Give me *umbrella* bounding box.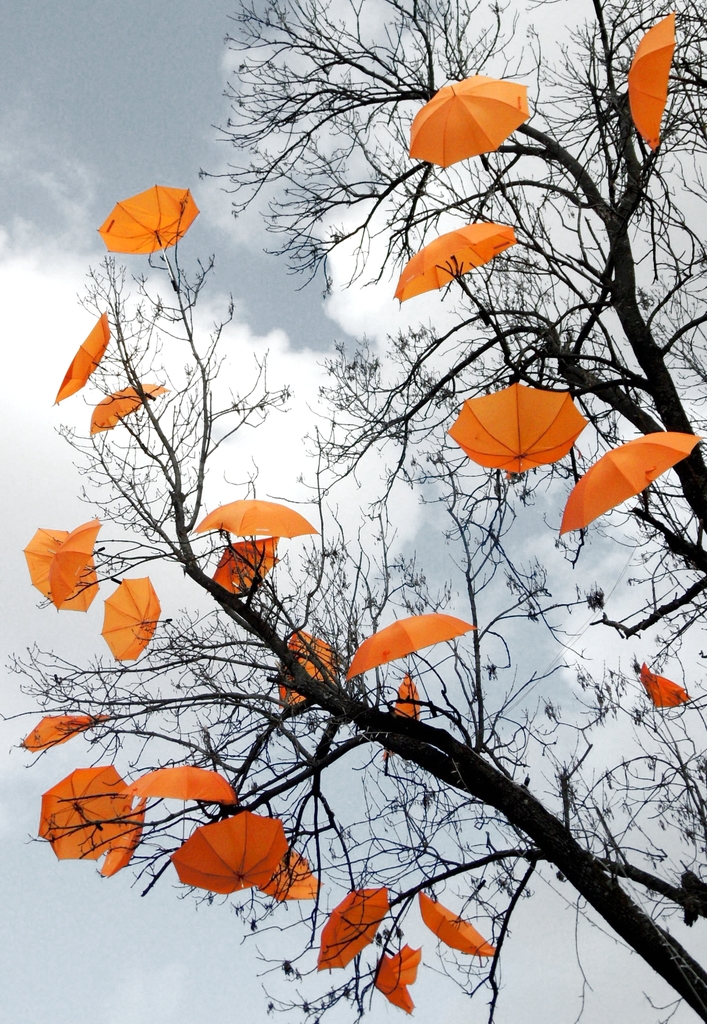
x1=86, y1=379, x2=167, y2=436.
